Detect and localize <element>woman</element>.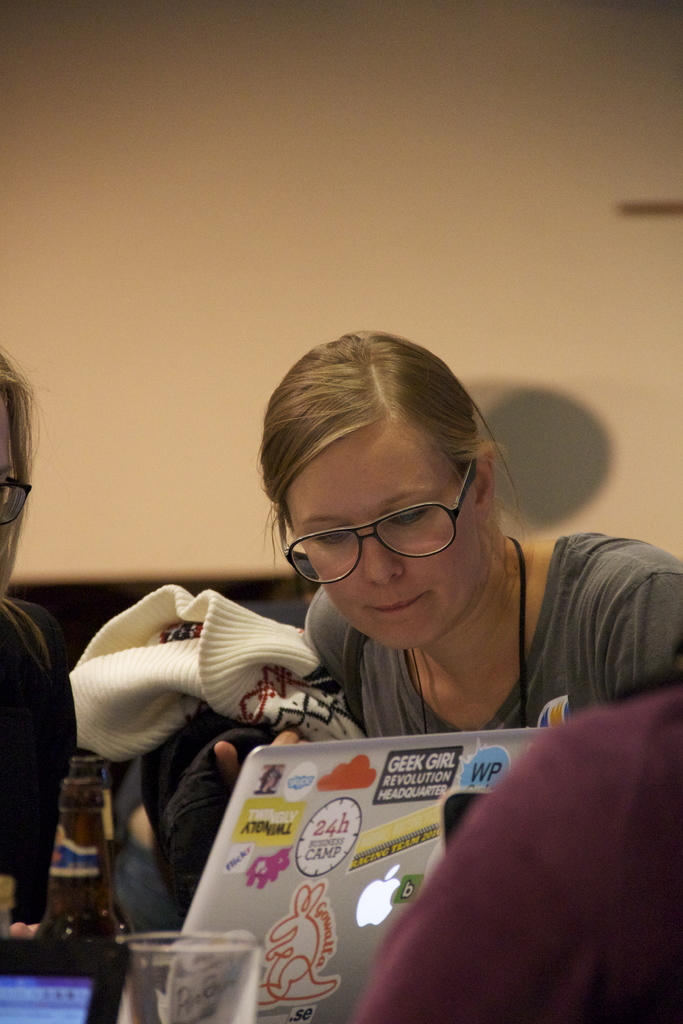
Localized at left=210, top=333, right=680, bottom=784.
